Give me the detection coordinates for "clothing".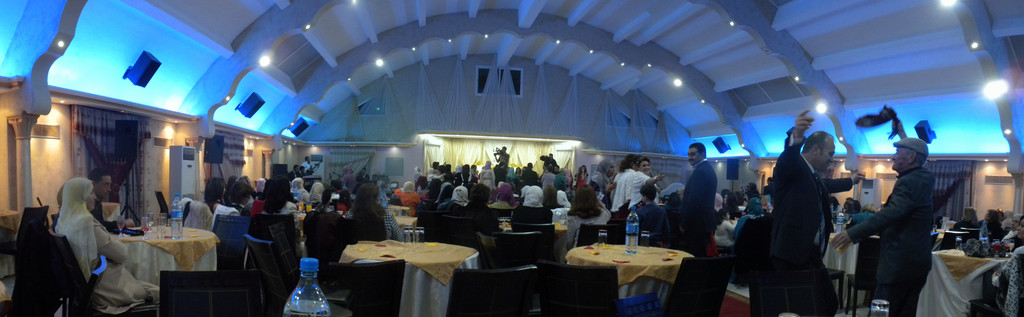
{"left": 290, "top": 169, "right": 296, "bottom": 179}.
